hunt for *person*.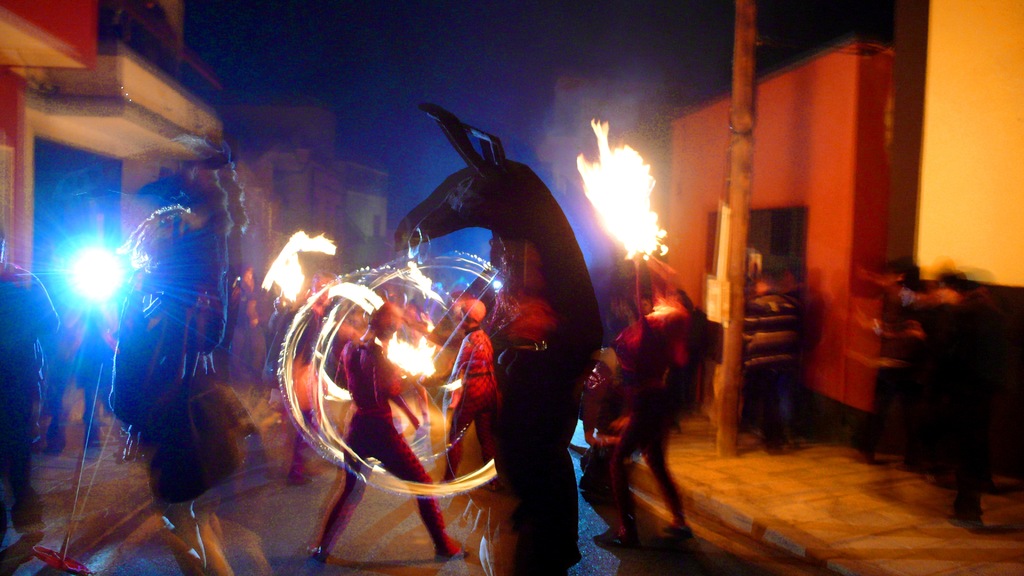
Hunted down at pyautogui.locateOnScreen(392, 104, 606, 575).
